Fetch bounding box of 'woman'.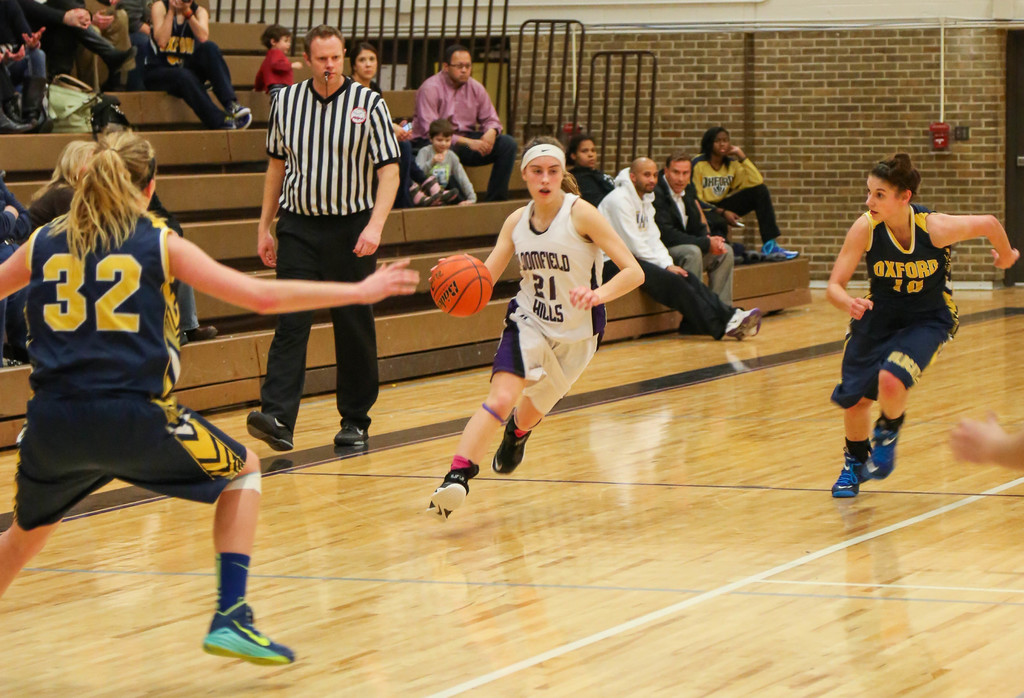
Bbox: <bbox>349, 44, 381, 95</bbox>.
